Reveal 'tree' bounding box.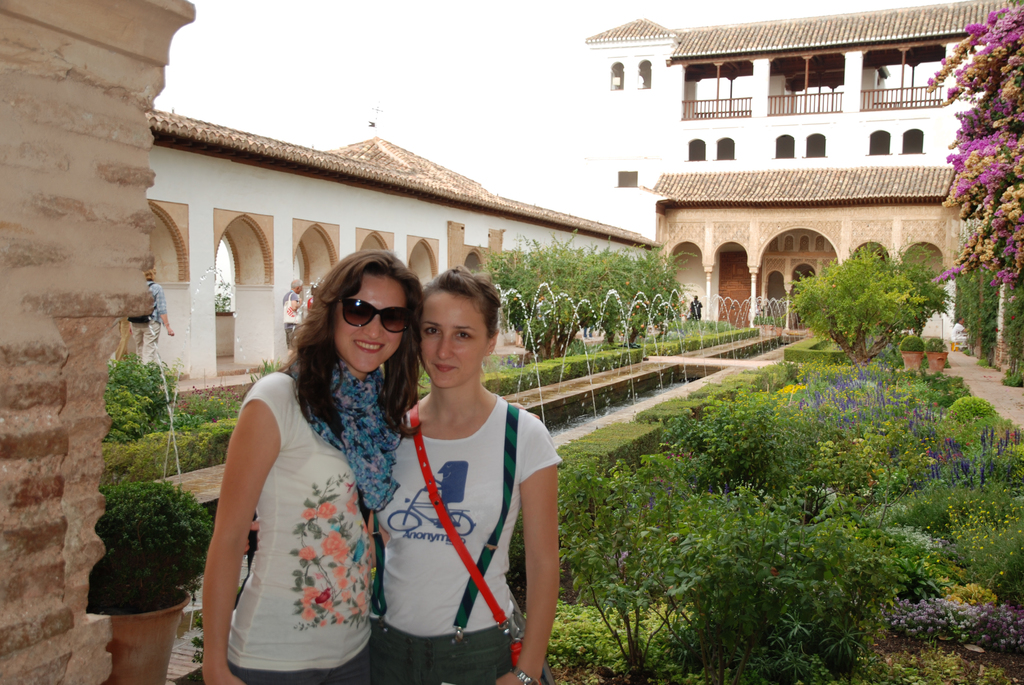
Revealed: box(799, 224, 954, 356).
